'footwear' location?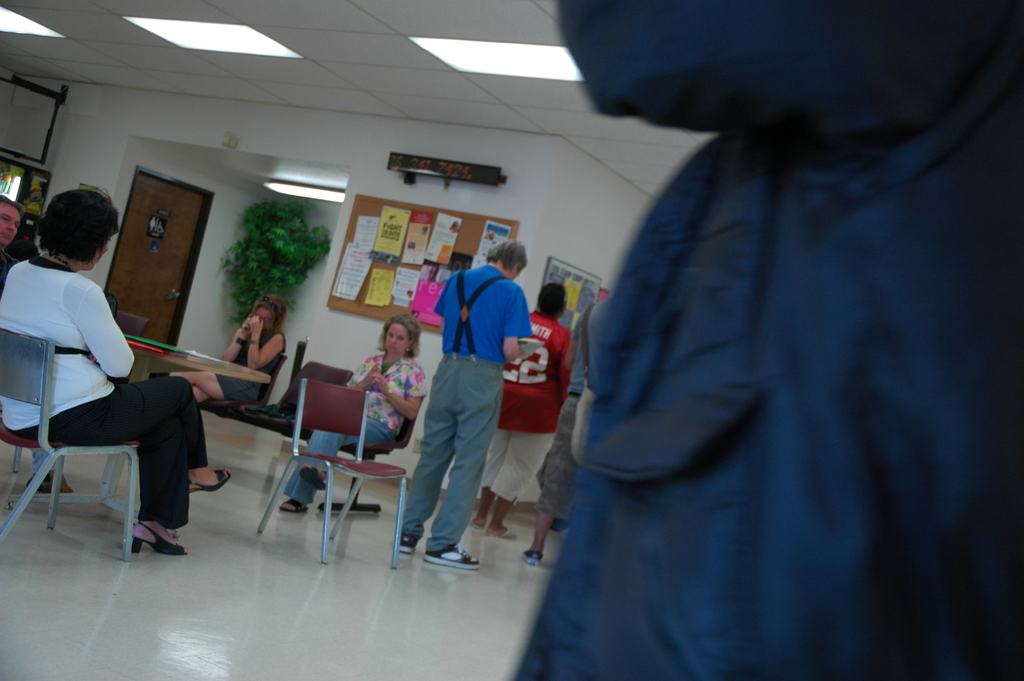
x1=524, y1=552, x2=542, y2=566
